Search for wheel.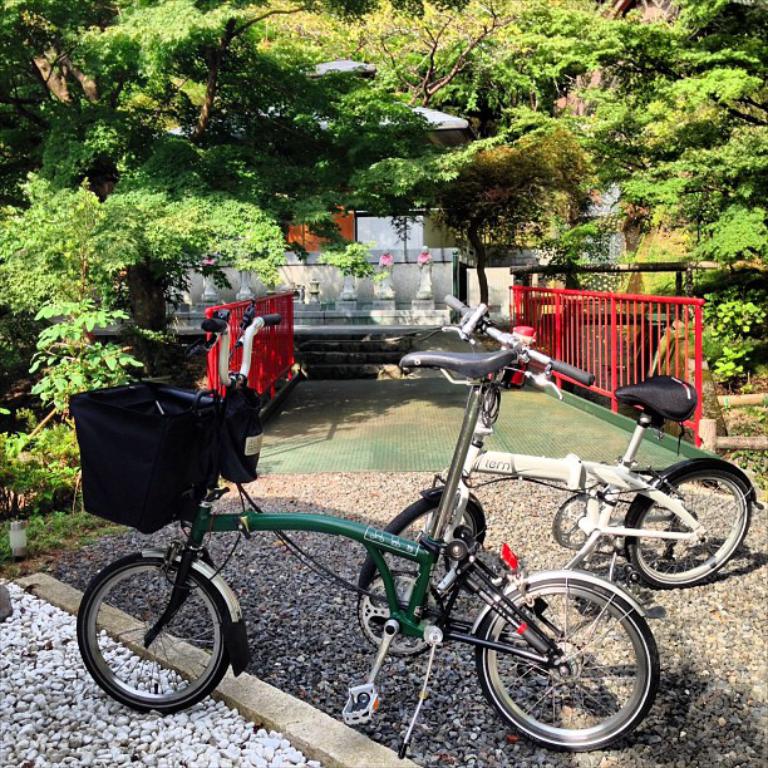
Found at [x1=626, y1=457, x2=753, y2=584].
